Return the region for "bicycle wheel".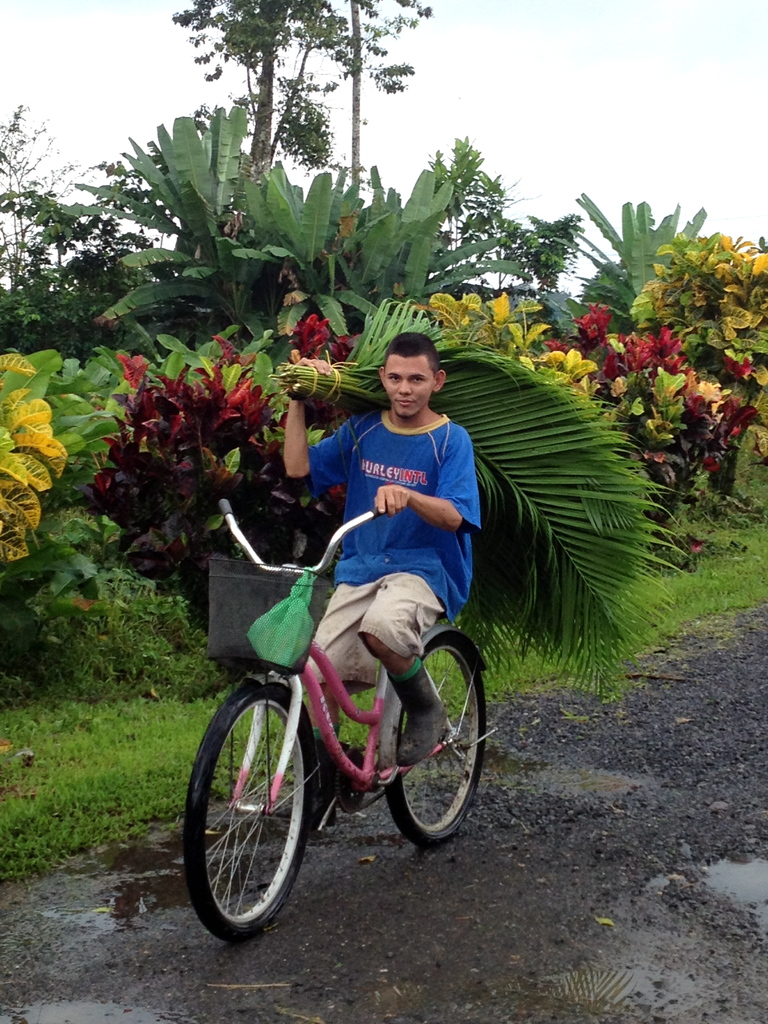
l=182, t=673, r=322, b=946.
